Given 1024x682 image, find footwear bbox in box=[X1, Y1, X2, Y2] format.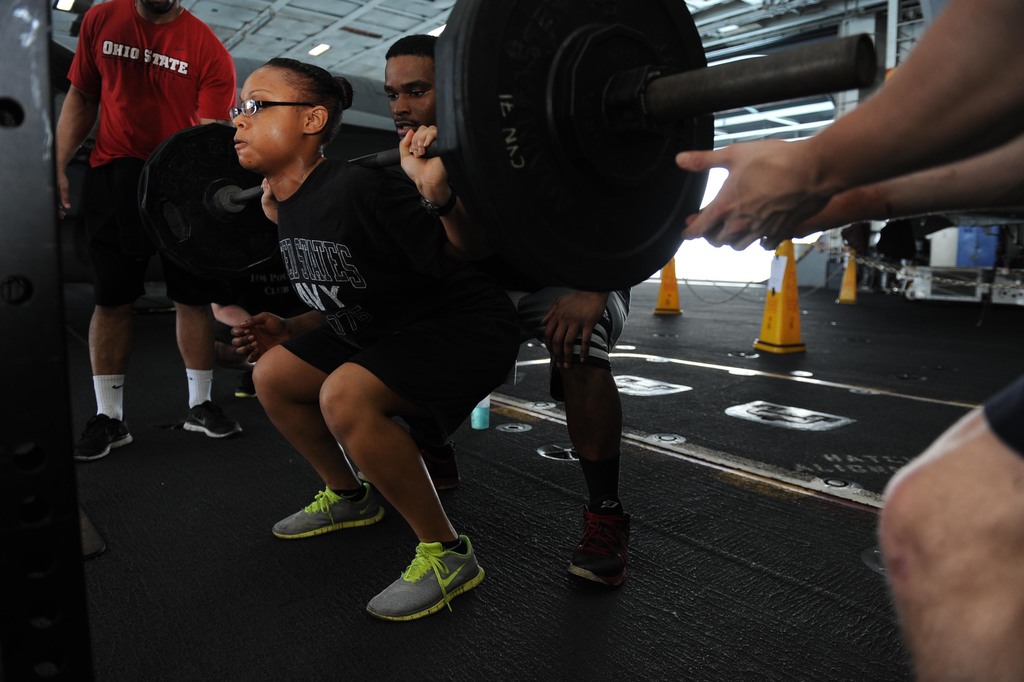
box=[179, 403, 240, 441].
